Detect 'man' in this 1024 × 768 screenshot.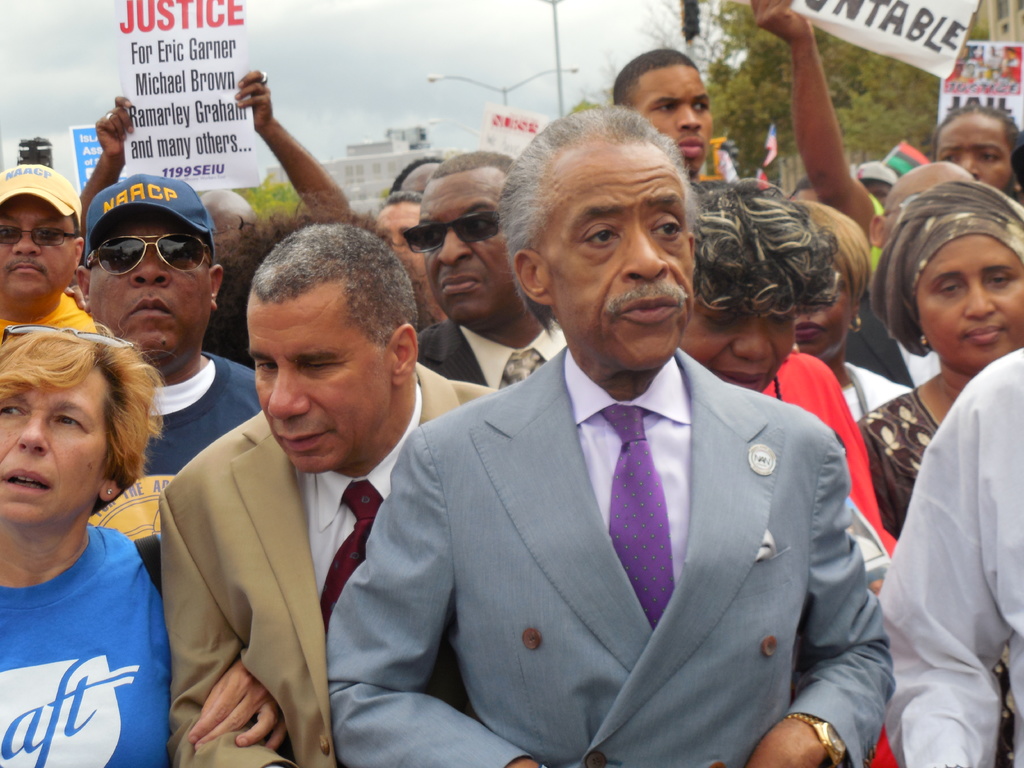
Detection: 612 44 719 189.
